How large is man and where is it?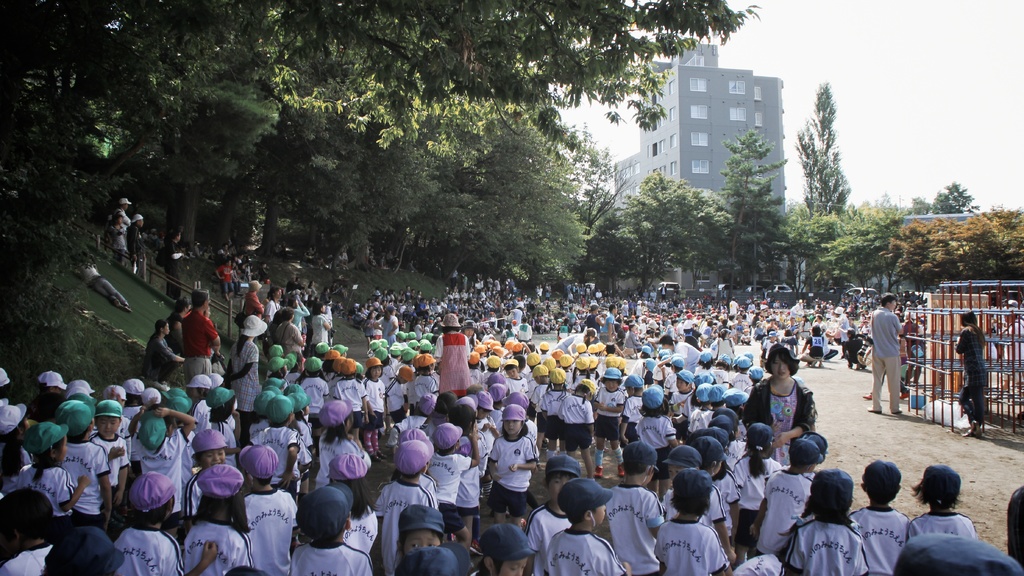
Bounding box: bbox(182, 291, 221, 386).
